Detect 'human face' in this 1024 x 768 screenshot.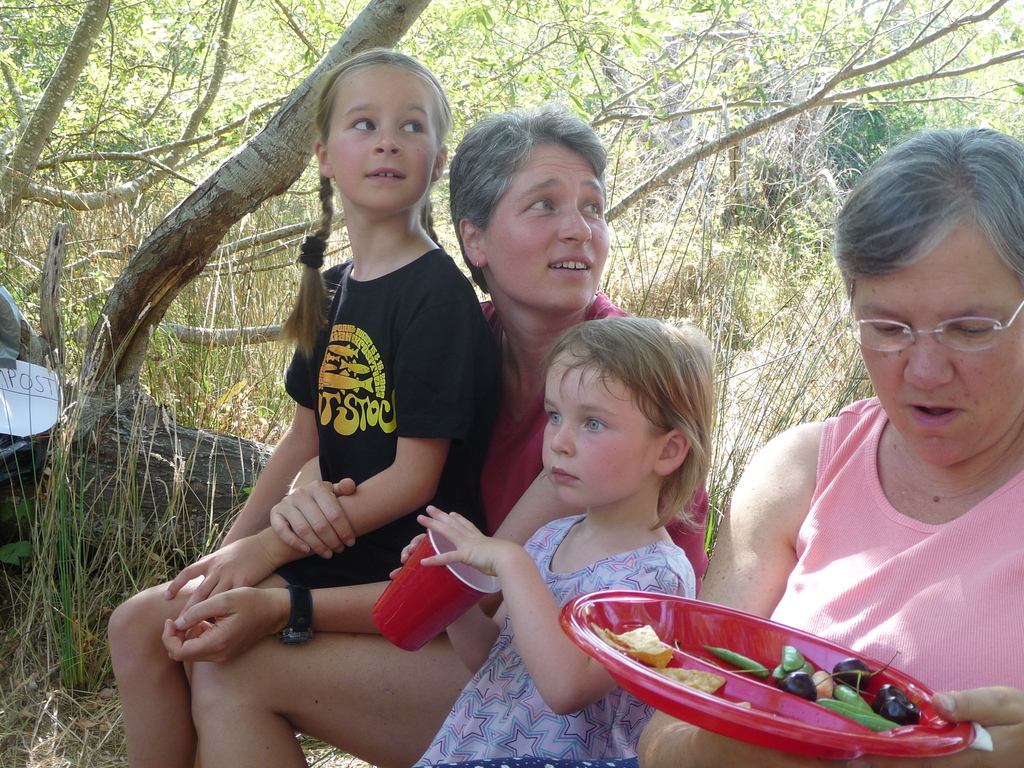
Detection: <box>324,71,432,210</box>.
